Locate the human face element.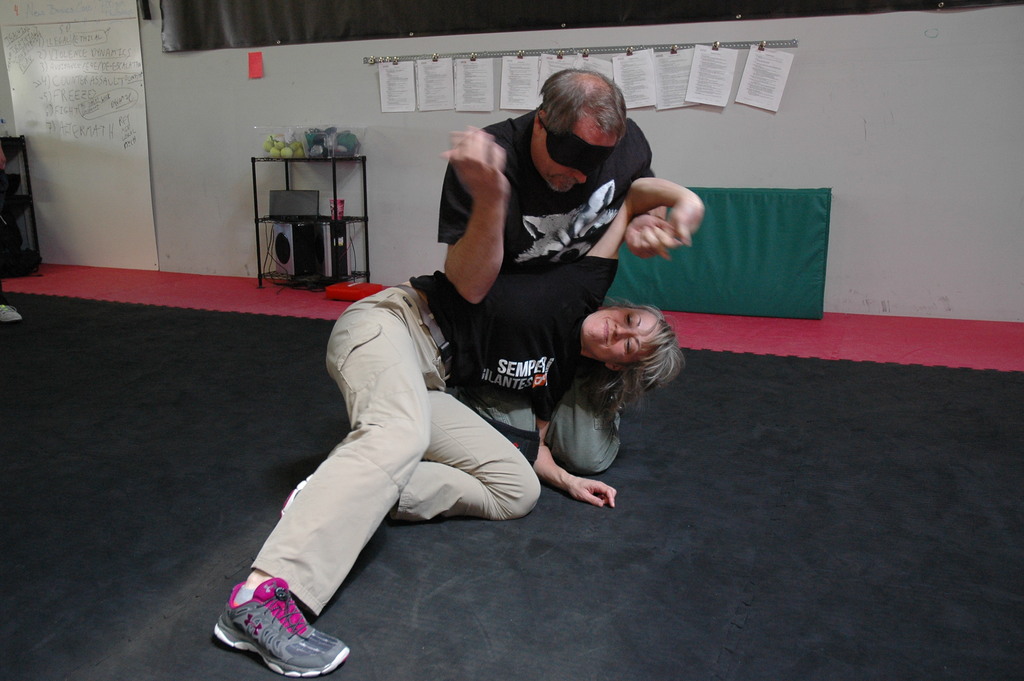
Element bbox: {"left": 536, "top": 119, "right": 618, "bottom": 192}.
